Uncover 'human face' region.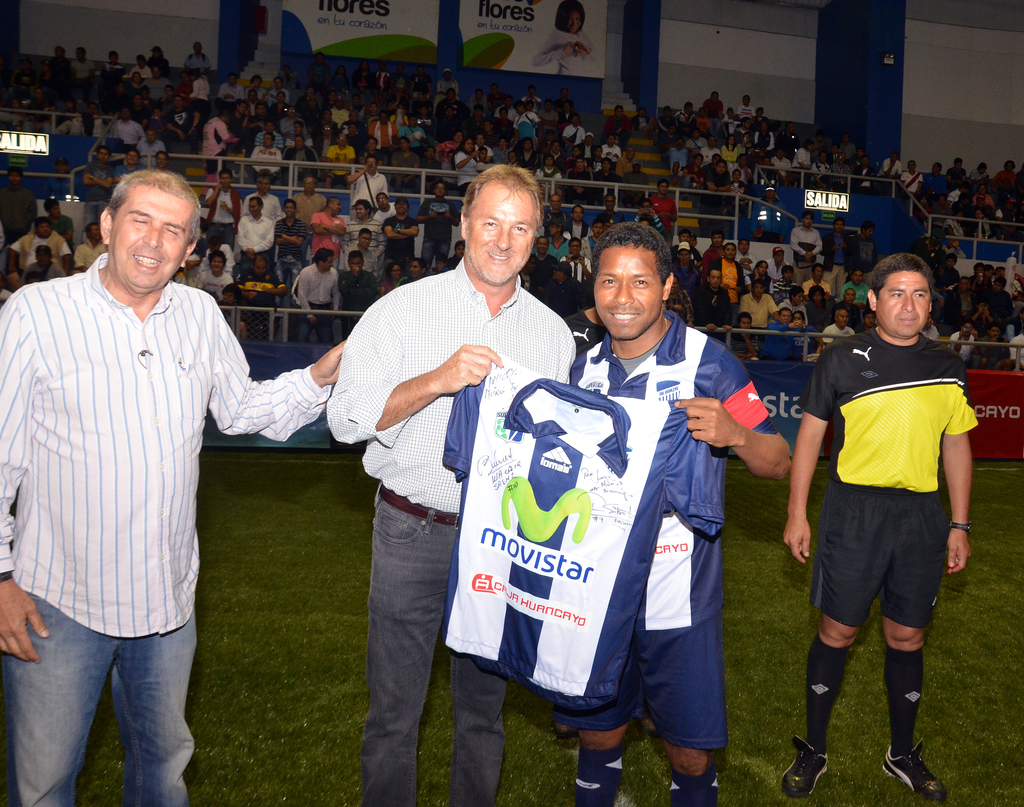
Uncovered: [x1=834, y1=221, x2=845, y2=229].
